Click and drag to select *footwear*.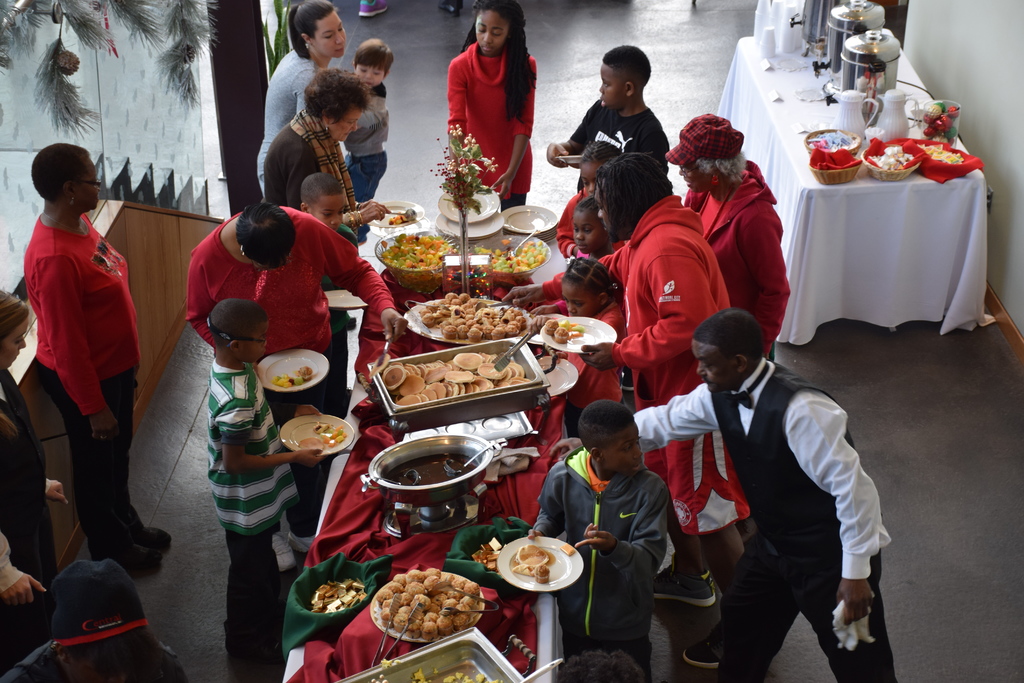
Selection: bbox(684, 623, 721, 667).
